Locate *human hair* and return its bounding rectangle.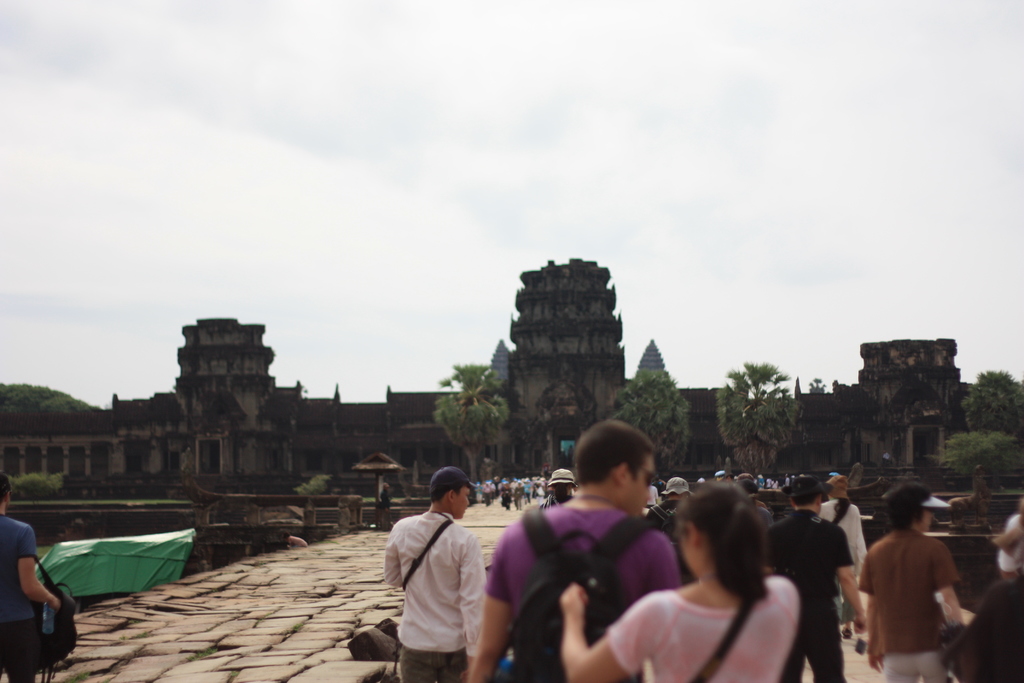
{"left": 572, "top": 419, "right": 659, "bottom": 483}.
